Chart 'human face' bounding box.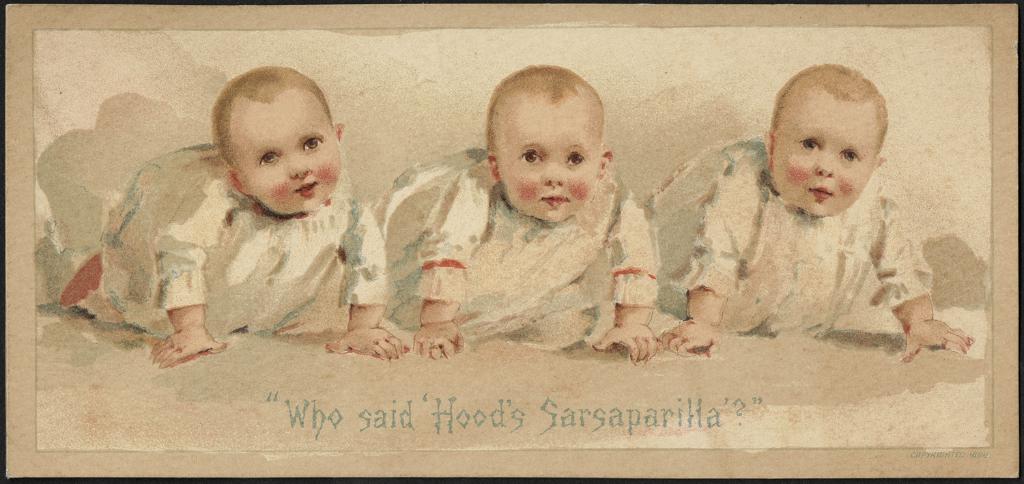
Charted: <box>229,92,342,216</box>.
